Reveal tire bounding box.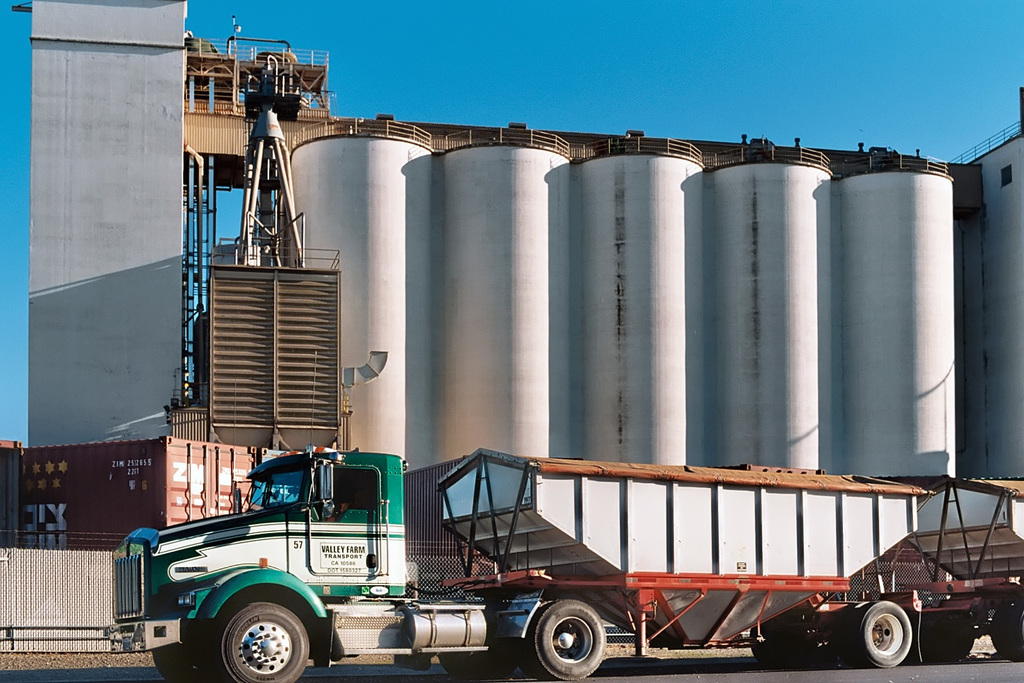
Revealed: x1=538, y1=596, x2=618, y2=681.
